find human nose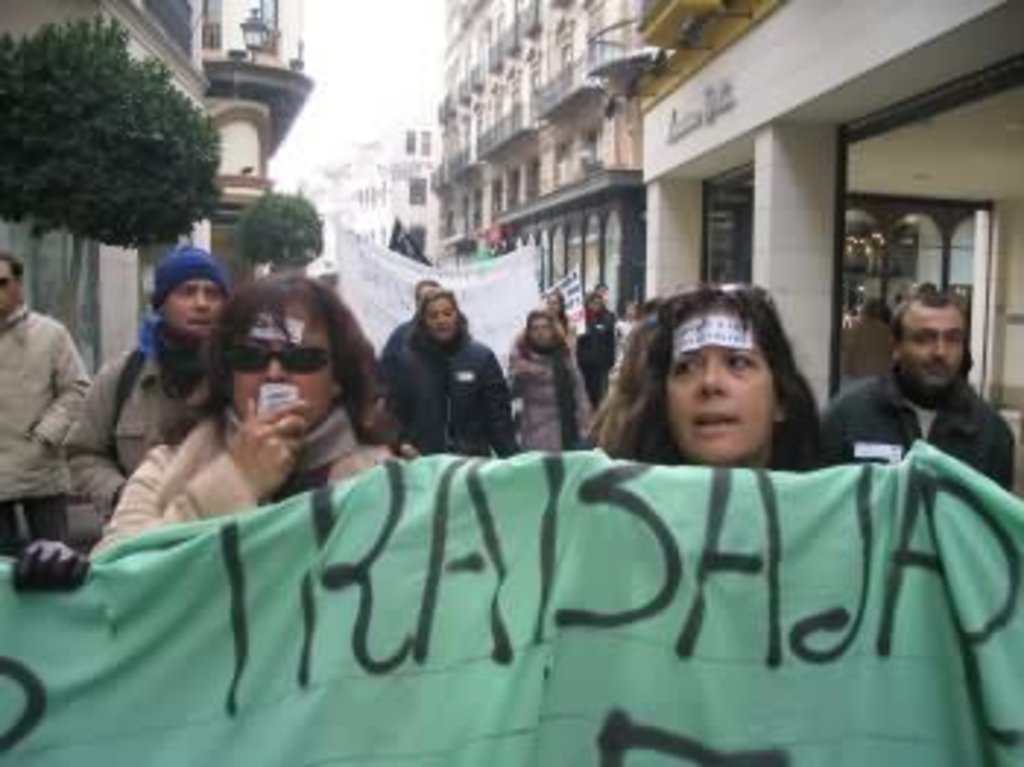
[933, 337, 951, 366]
